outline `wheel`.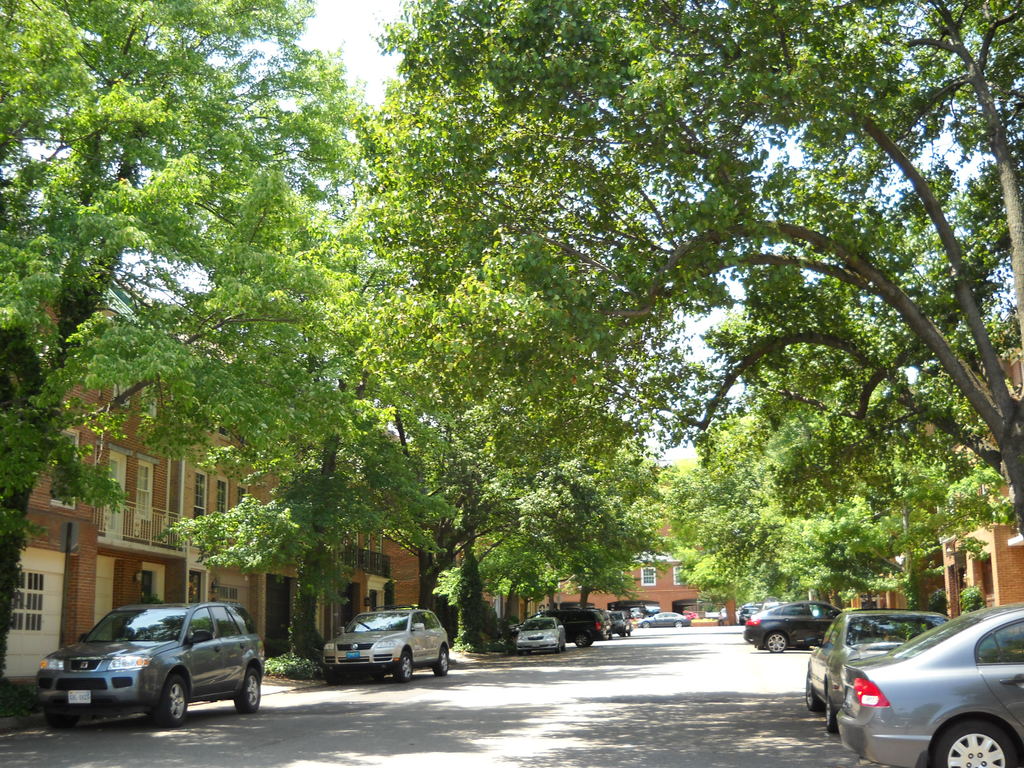
Outline: 47 714 80 732.
